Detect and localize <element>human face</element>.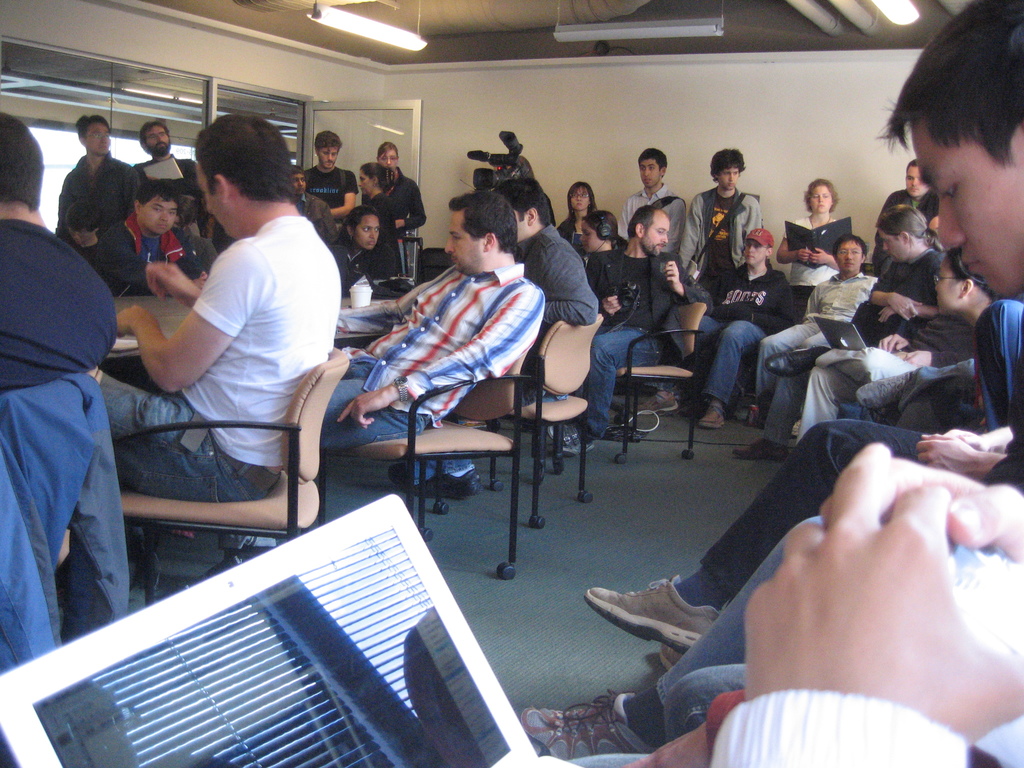
Localized at locate(292, 175, 305, 195).
